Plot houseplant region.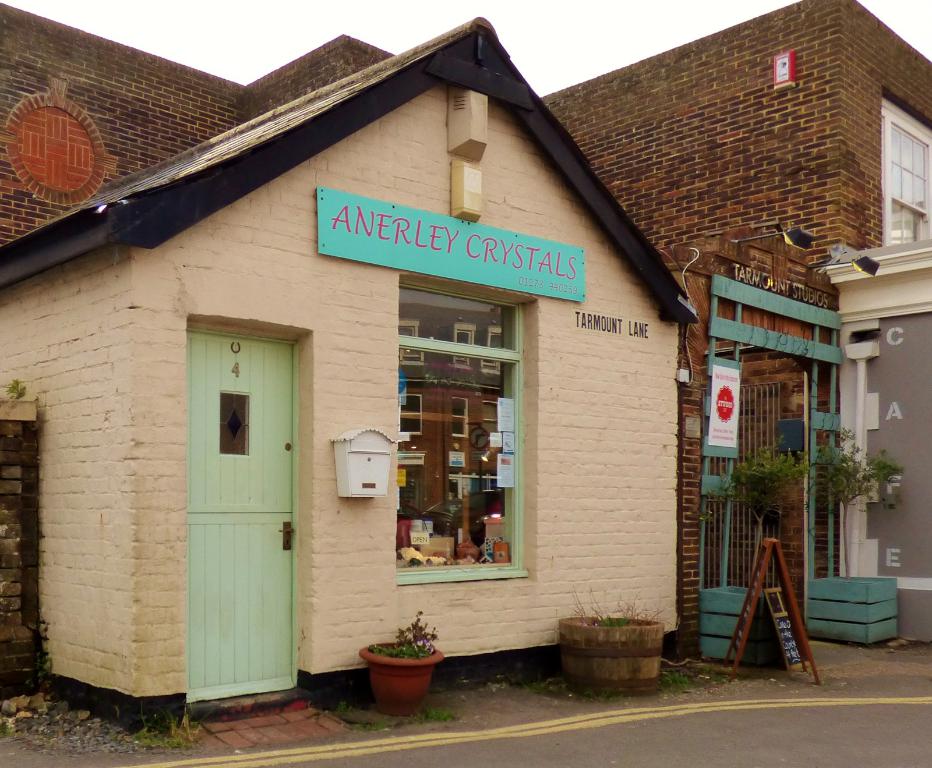
Plotted at crop(357, 624, 456, 709).
